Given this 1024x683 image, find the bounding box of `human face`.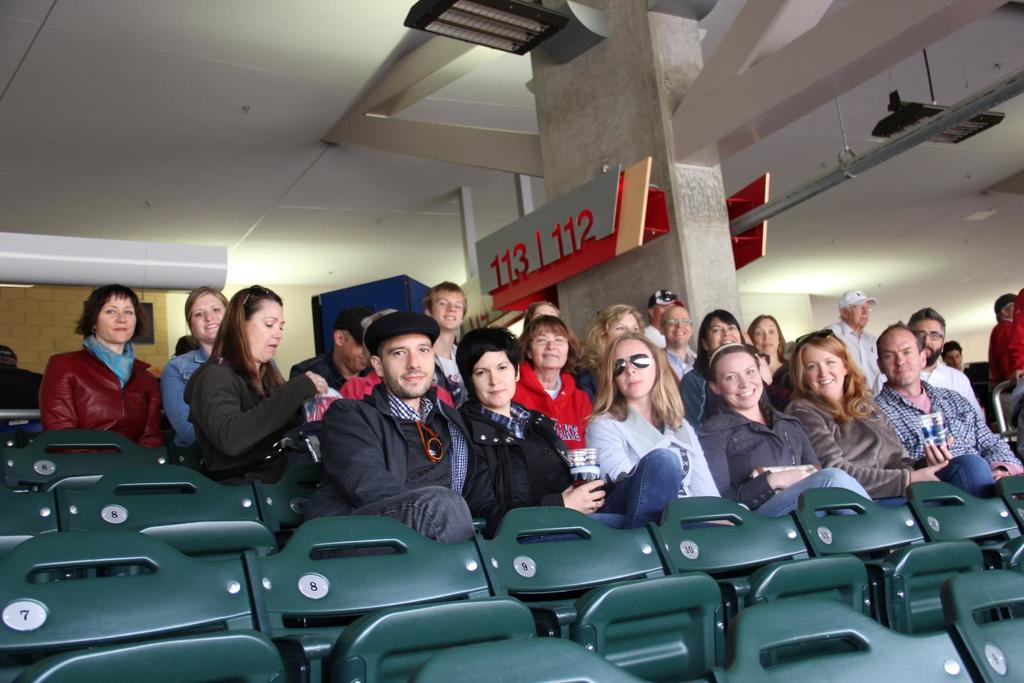
(608, 312, 638, 339).
